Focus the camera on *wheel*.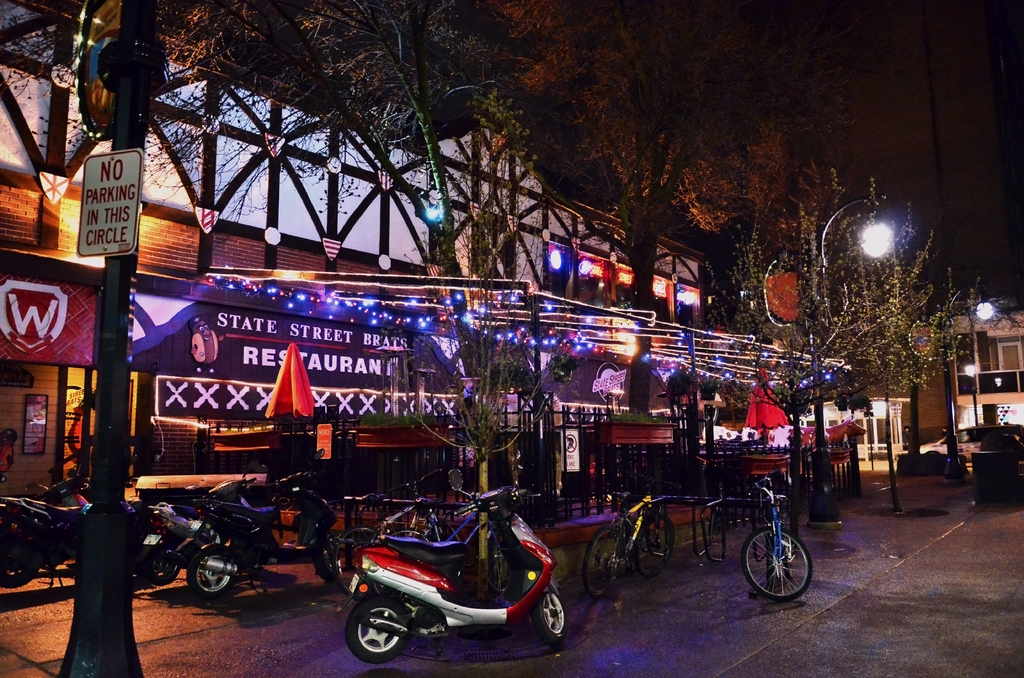
Focus region: (0,519,40,590).
